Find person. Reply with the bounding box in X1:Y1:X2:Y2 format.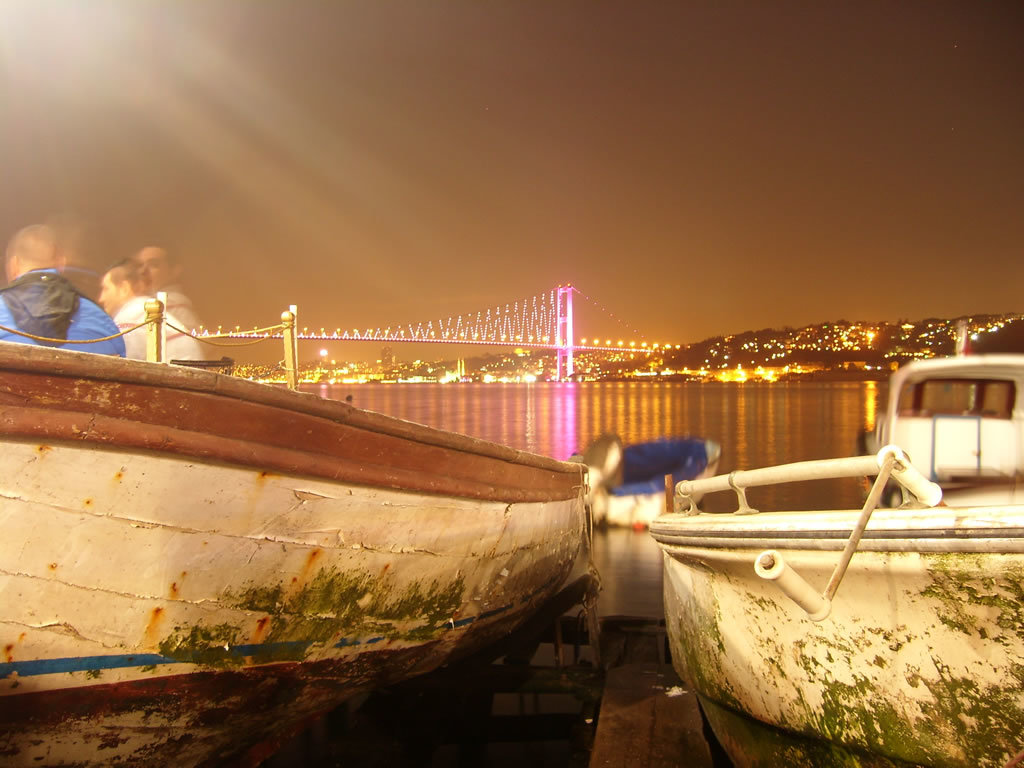
0:222:126:357.
